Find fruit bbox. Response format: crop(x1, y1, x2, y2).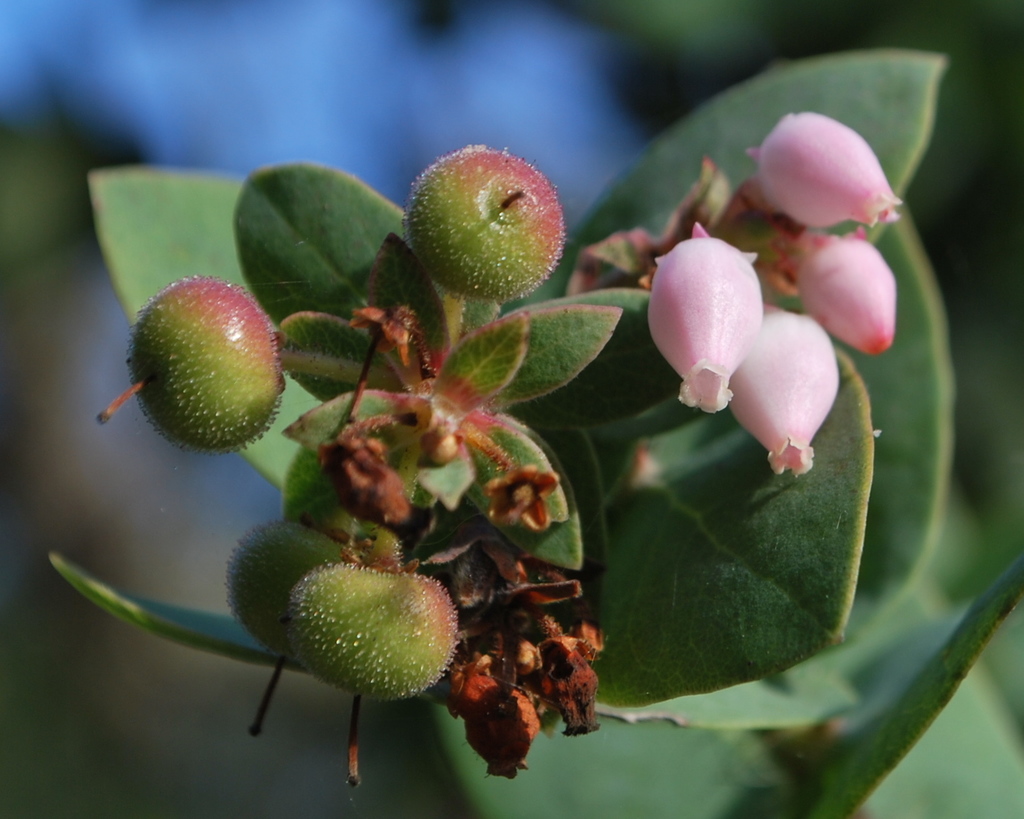
crop(291, 559, 462, 781).
